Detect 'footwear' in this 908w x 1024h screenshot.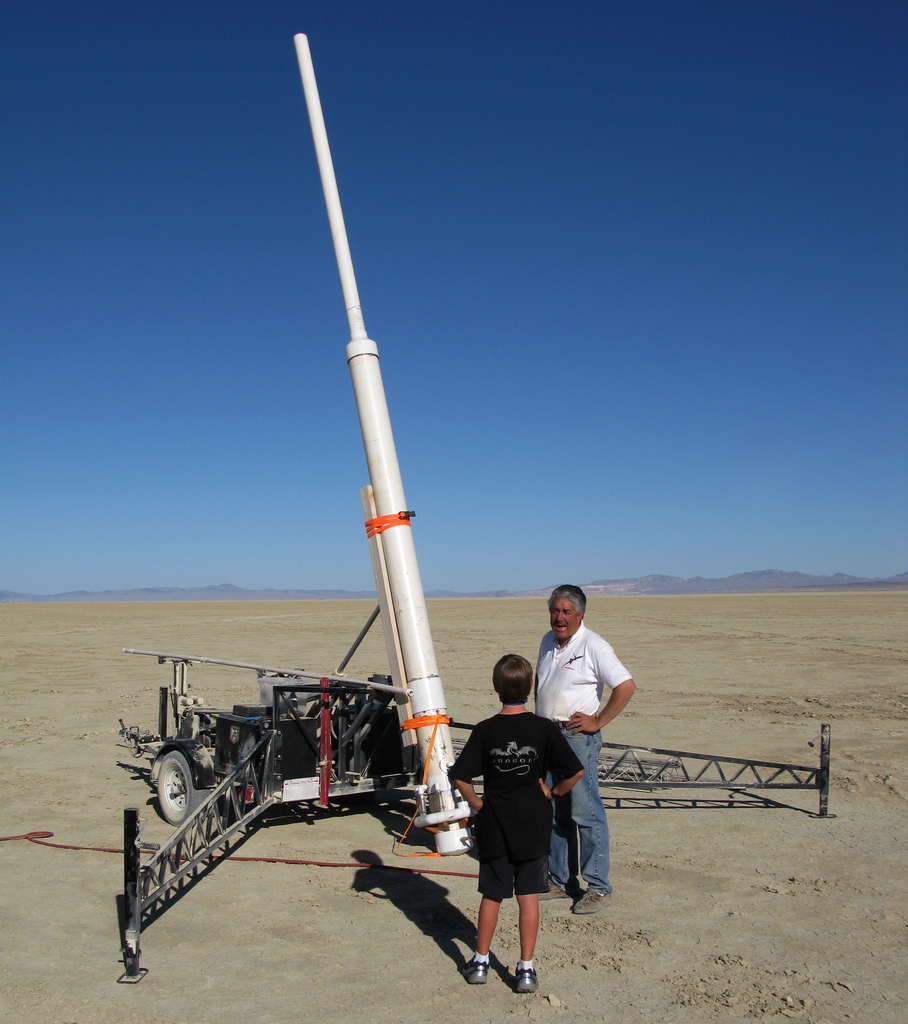
Detection: left=464, top=956, right=488, bottom=981.
